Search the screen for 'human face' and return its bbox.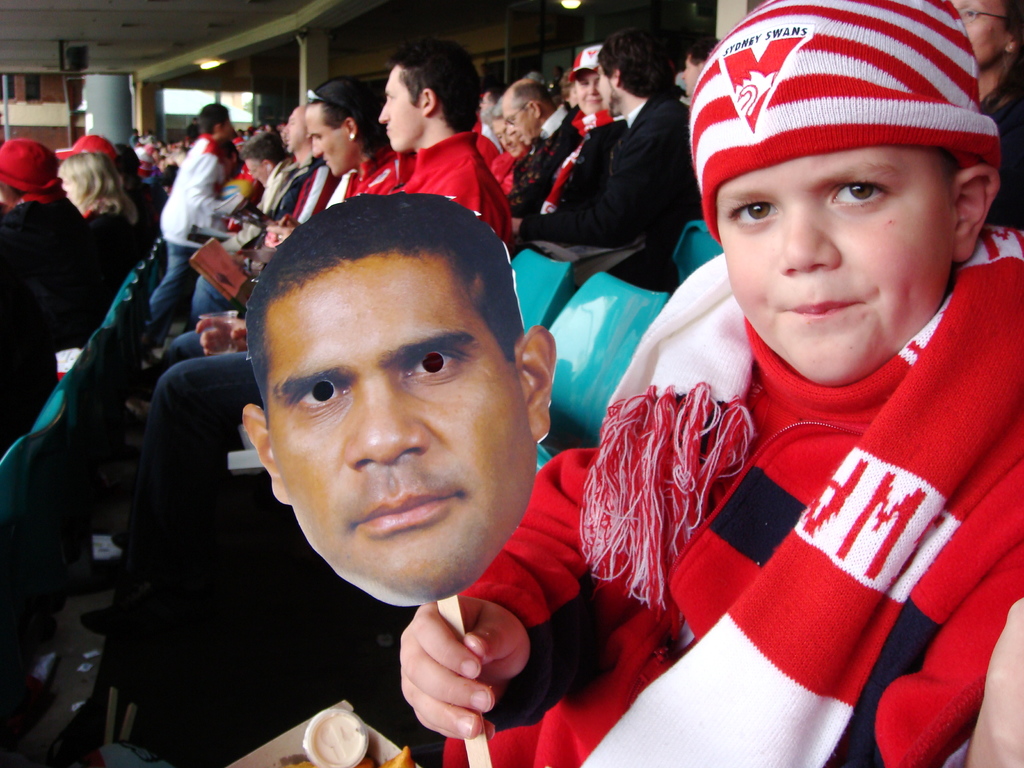
Found: <box>378,73,420,152</box>.
